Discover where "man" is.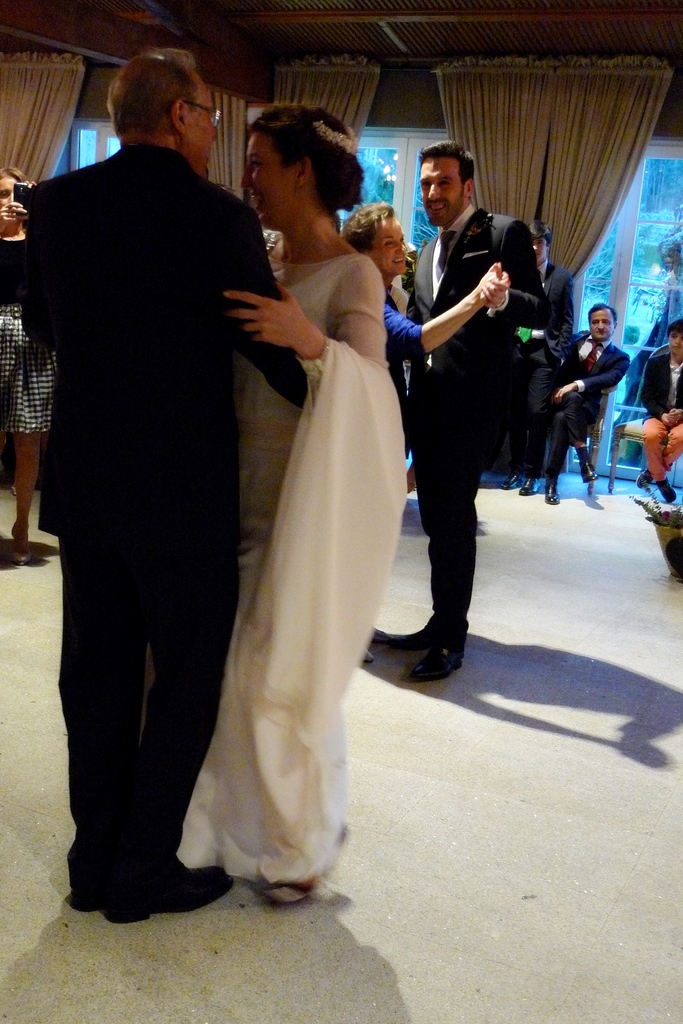
Discovered at [x1=20, y1=52, x2=307, y2=925].
